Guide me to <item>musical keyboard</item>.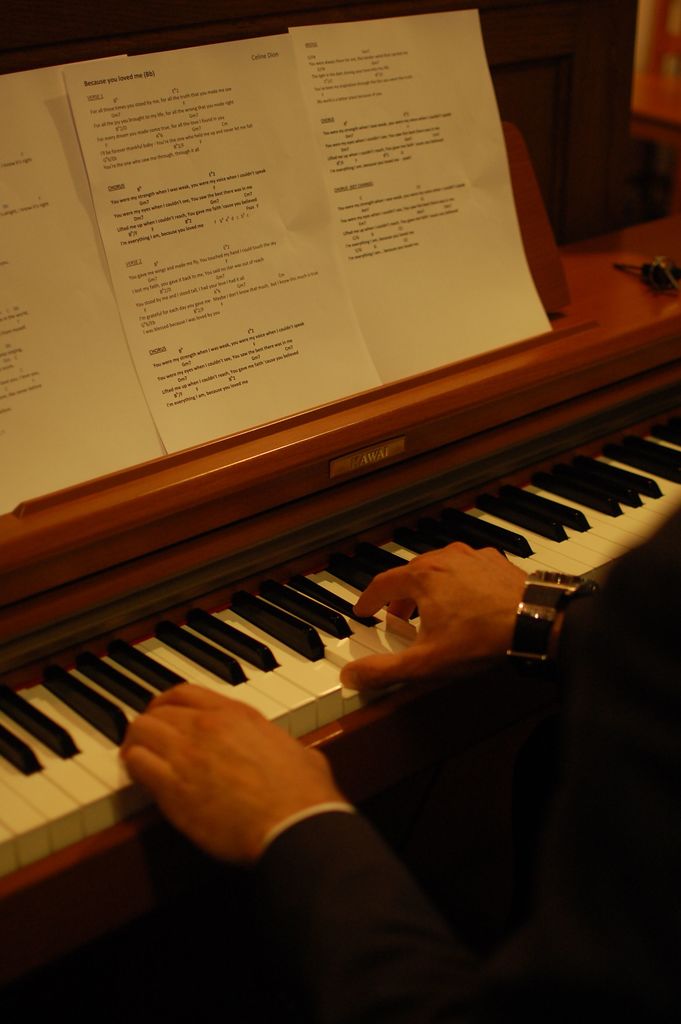
Guidance: 0 390 680 961.
